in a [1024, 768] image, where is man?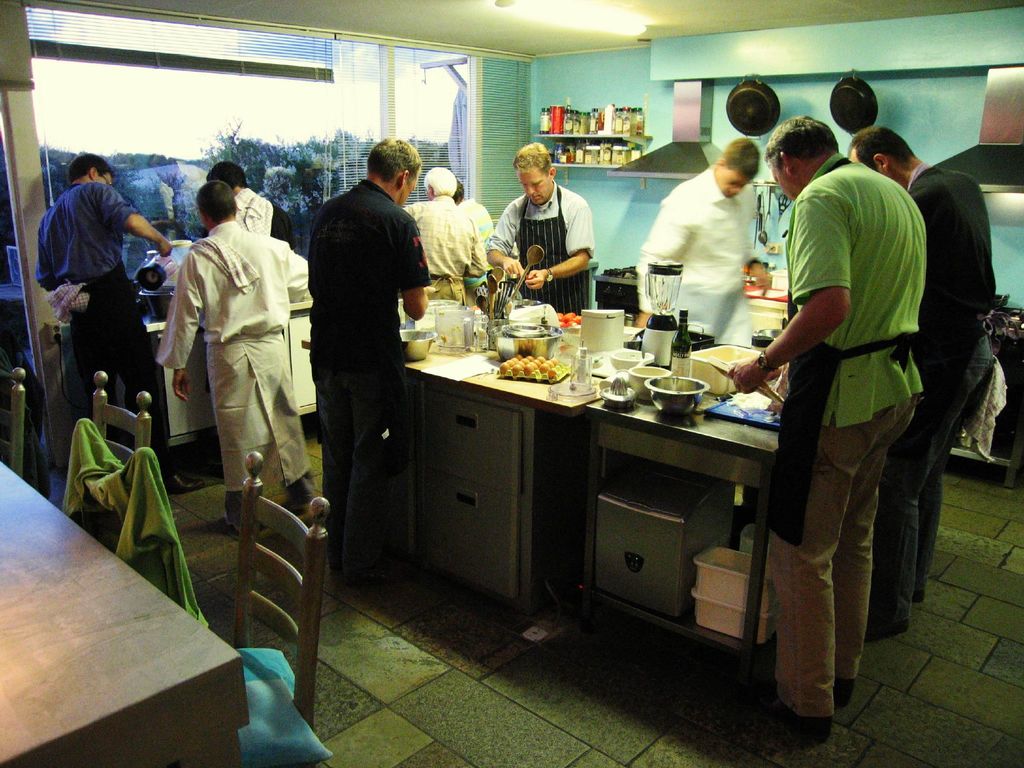
select_region(634, 140, 769, 351).
